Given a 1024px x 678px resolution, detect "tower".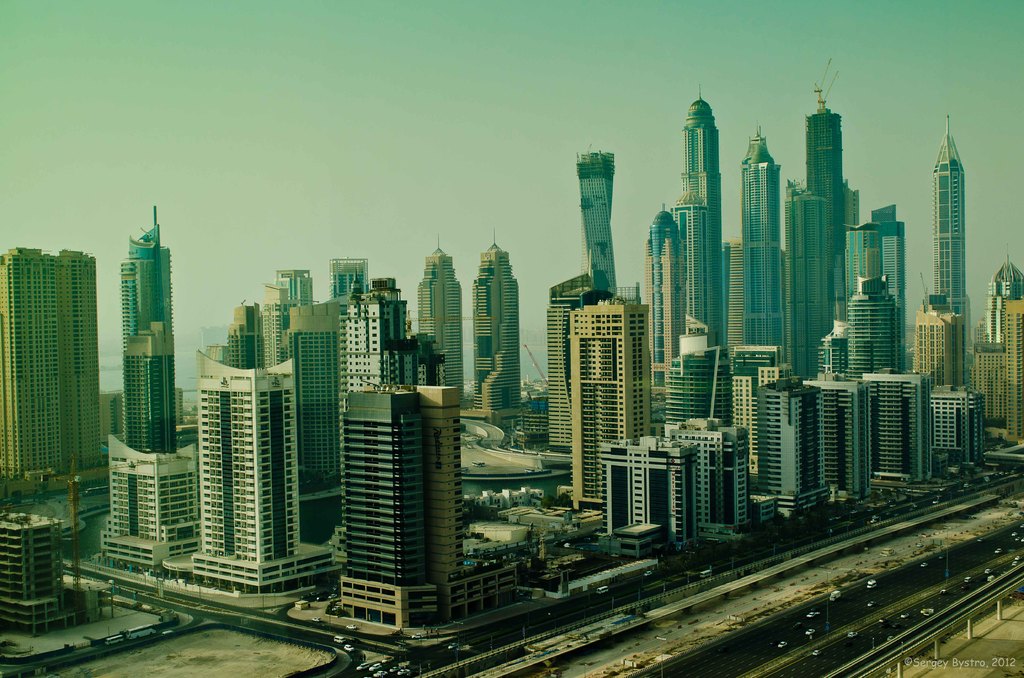
<box>399,383,464,583</box>.
